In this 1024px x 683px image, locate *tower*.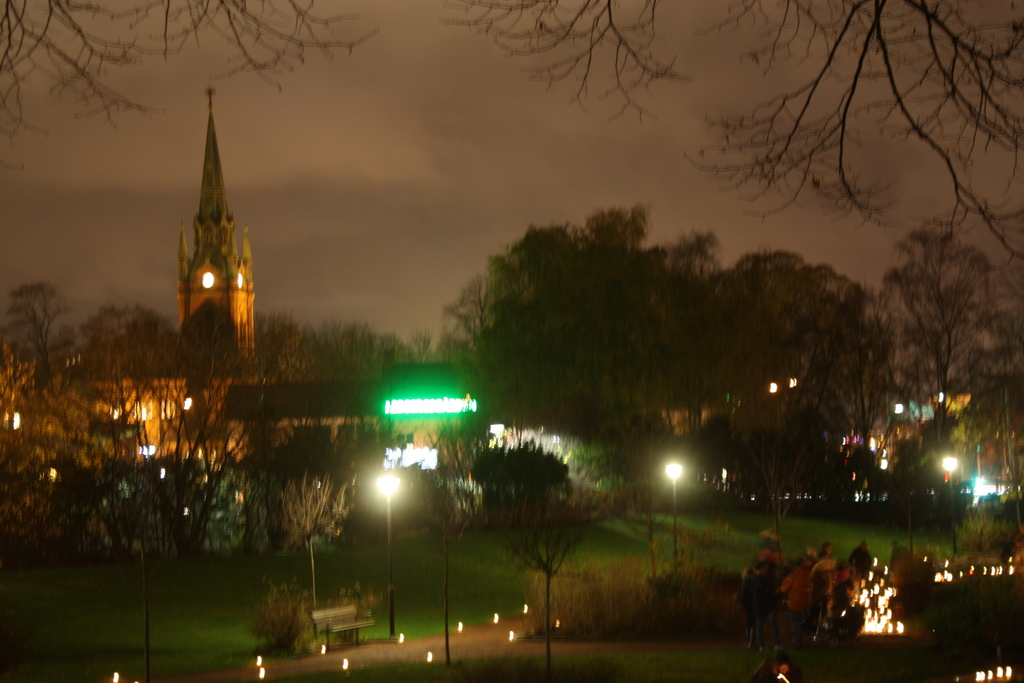
Bounding box: 152, 100, 264, 354.
